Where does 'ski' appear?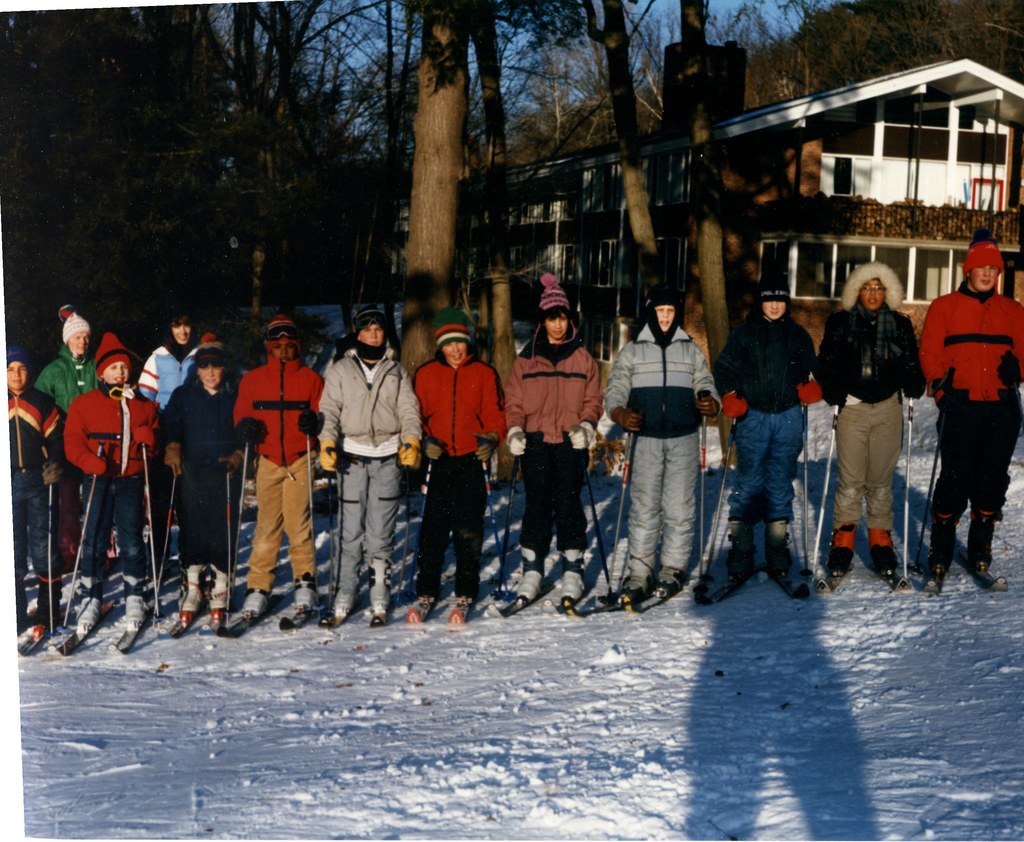
Appears at (54,588,130,659).
